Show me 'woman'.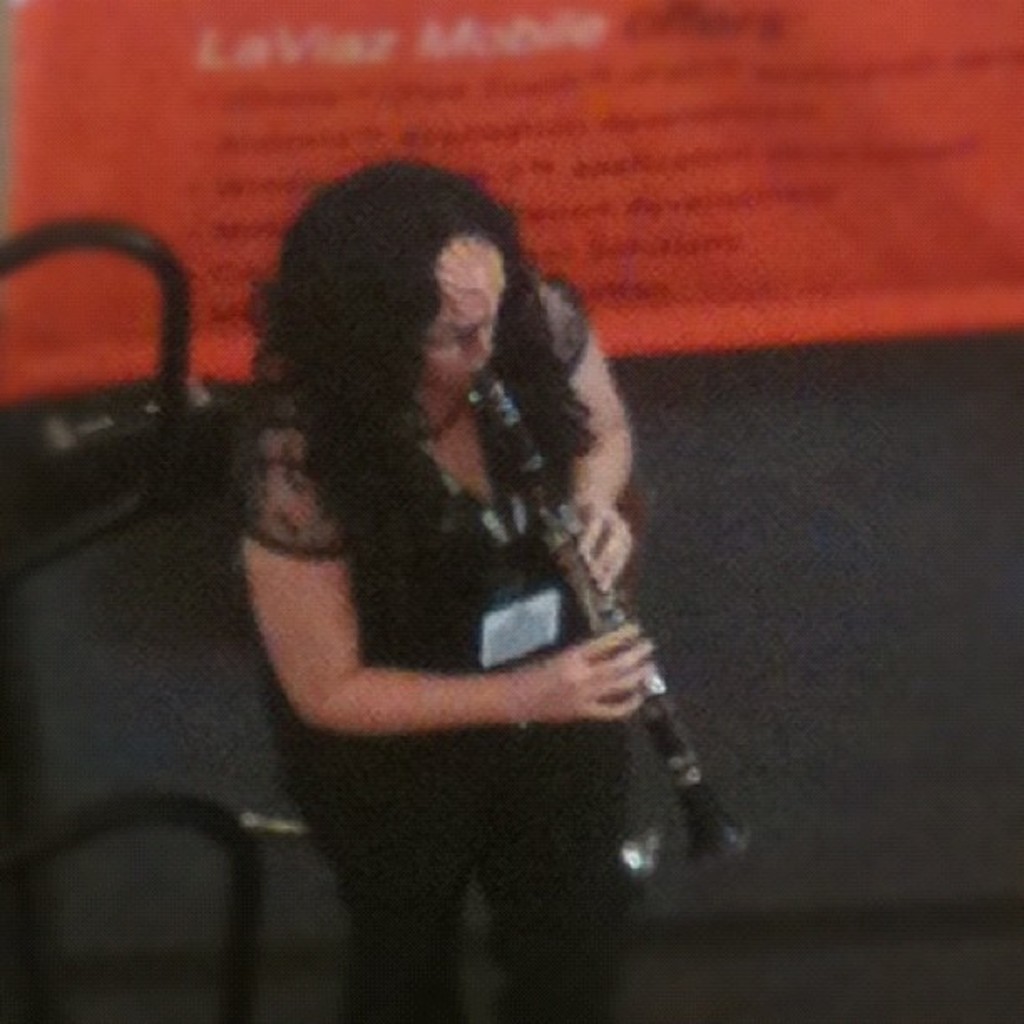
'woman' is here: 167:99:716:992.
